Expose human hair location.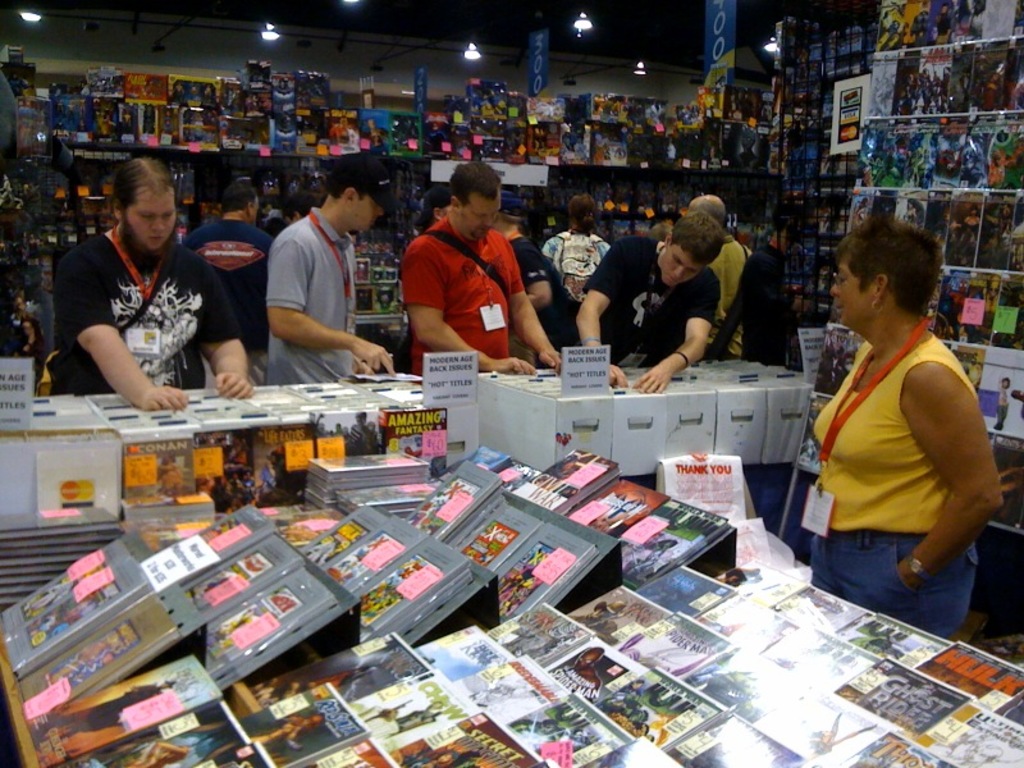
Exposed at <box>664,210,724,276</box>.
